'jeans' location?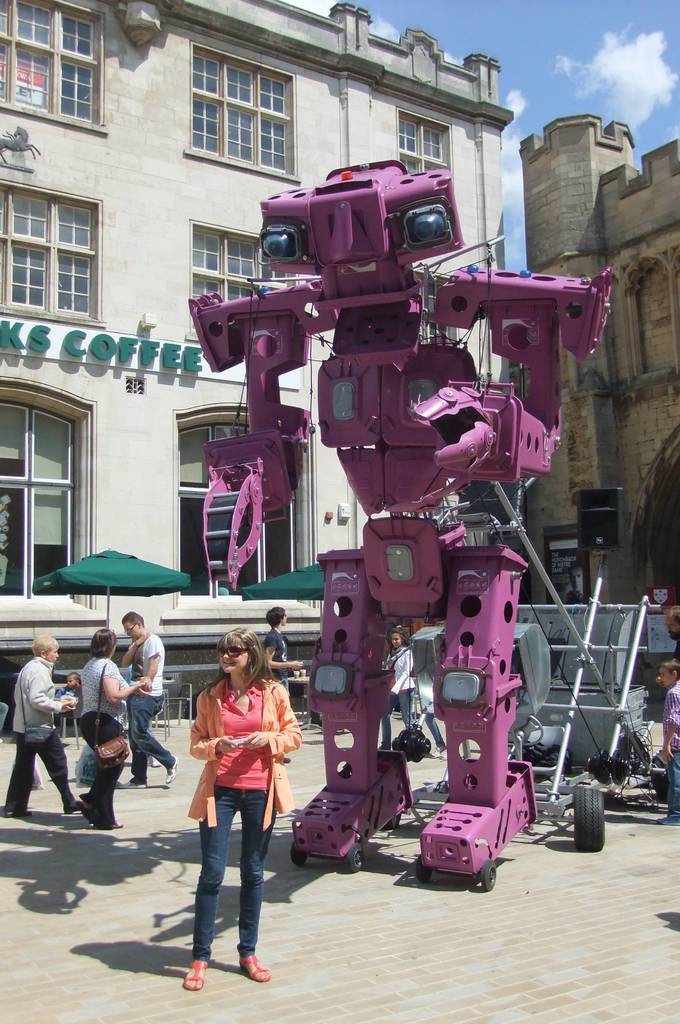
left=661, top=751, right=679, bottom=824
